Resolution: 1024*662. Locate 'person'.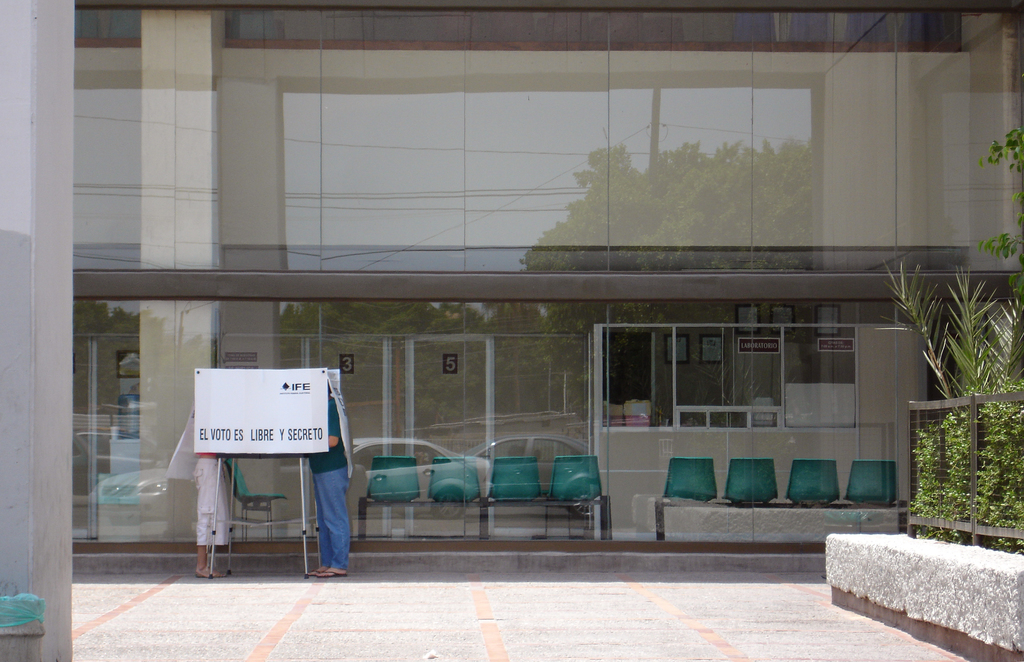
<box>191,452,225,575</box>.
